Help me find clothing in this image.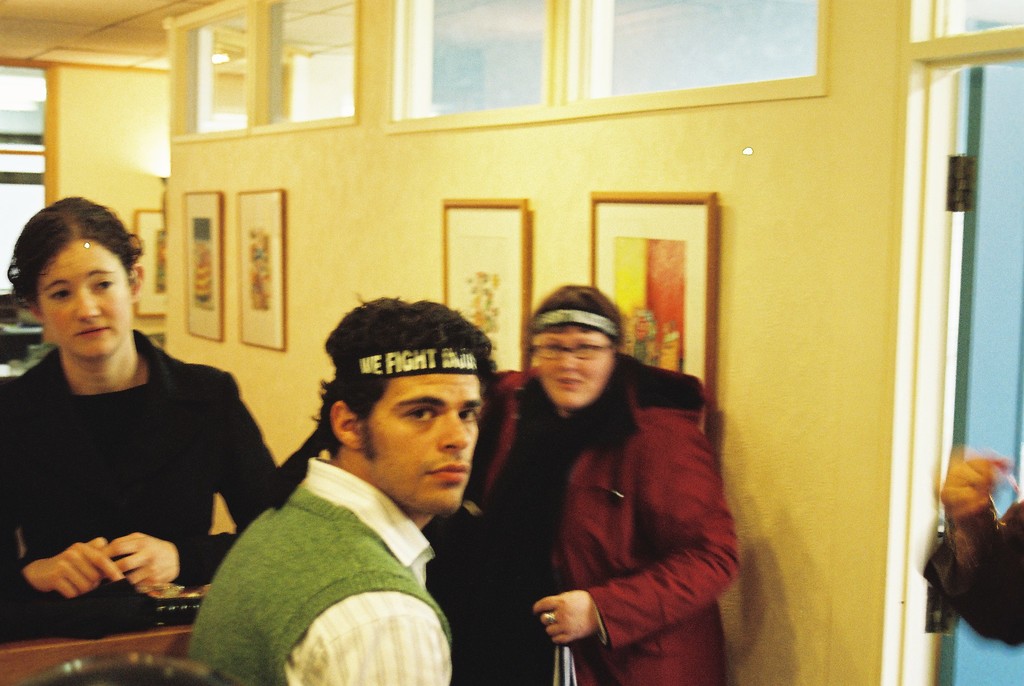
Found it: bbox=(188, 455, 467, 685).
